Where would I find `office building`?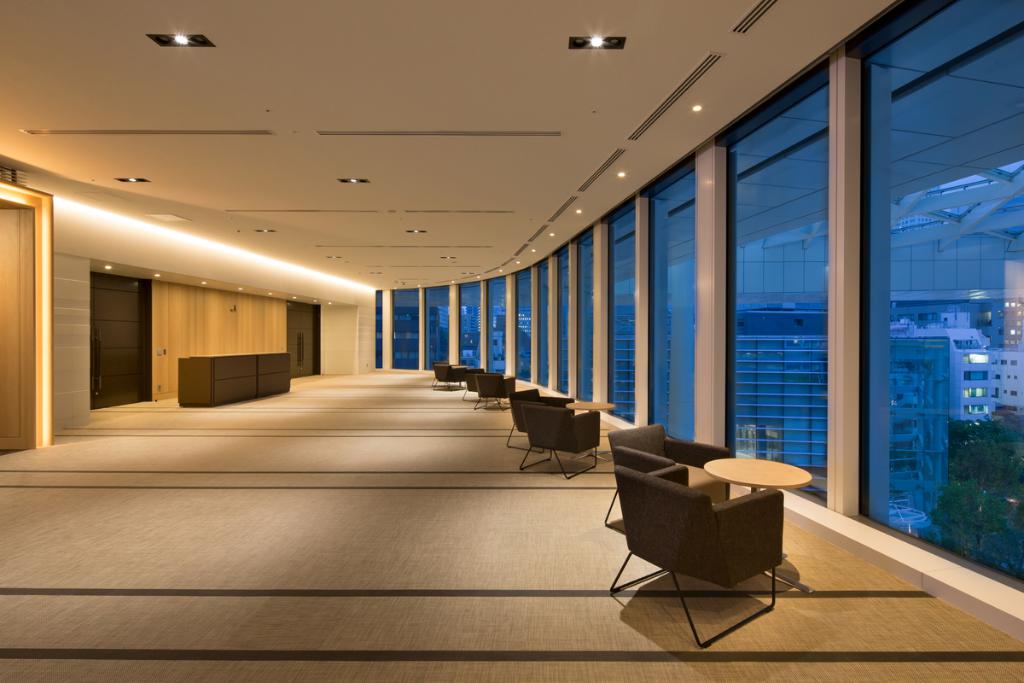
At bbox(75, 9, 927, 682).
